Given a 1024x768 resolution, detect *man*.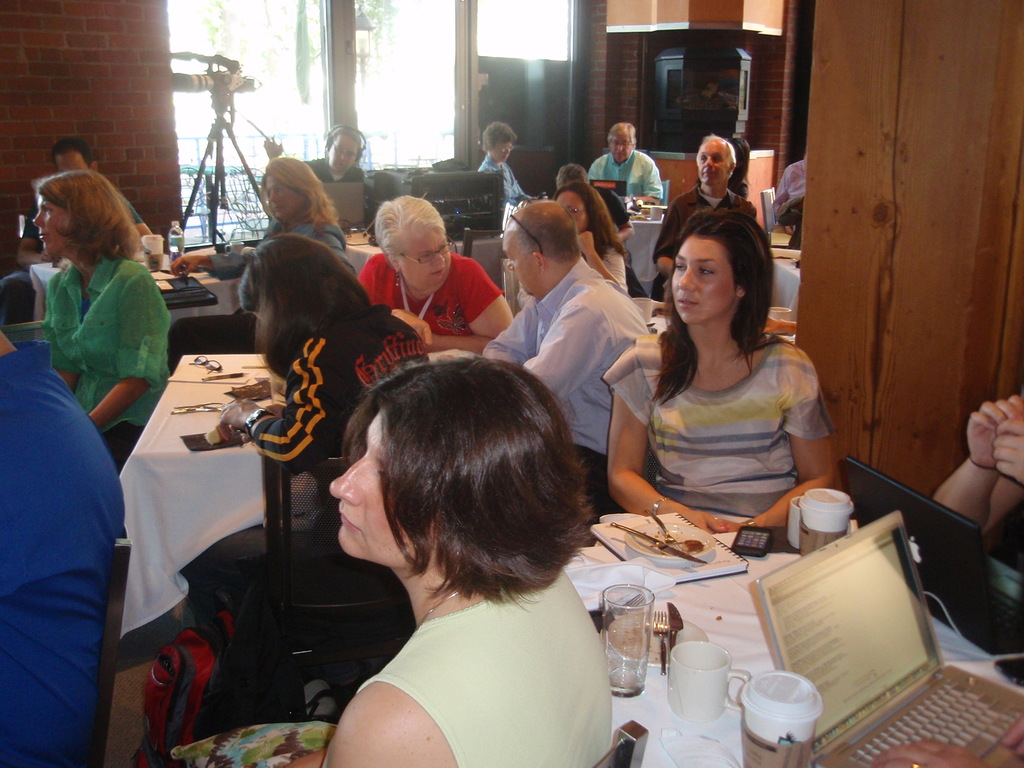
{"left": 589, "top": 122, "right": 664, "bottom": 208}.
